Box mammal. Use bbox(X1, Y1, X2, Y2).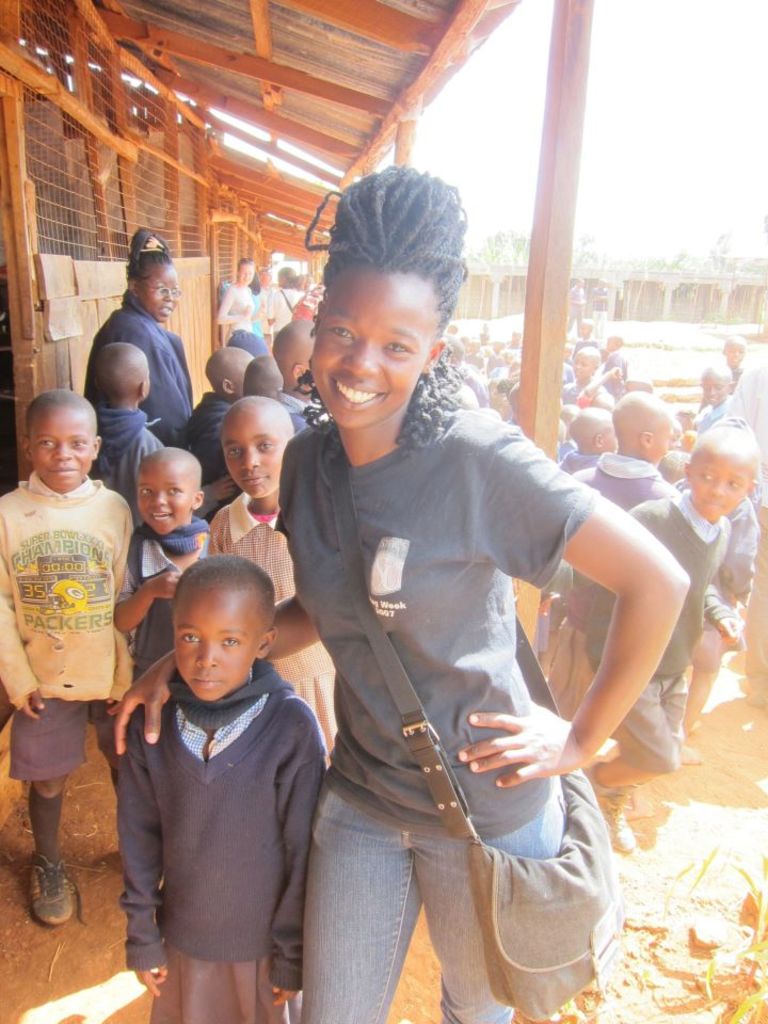
bbox(213, 398, 348, 769).
